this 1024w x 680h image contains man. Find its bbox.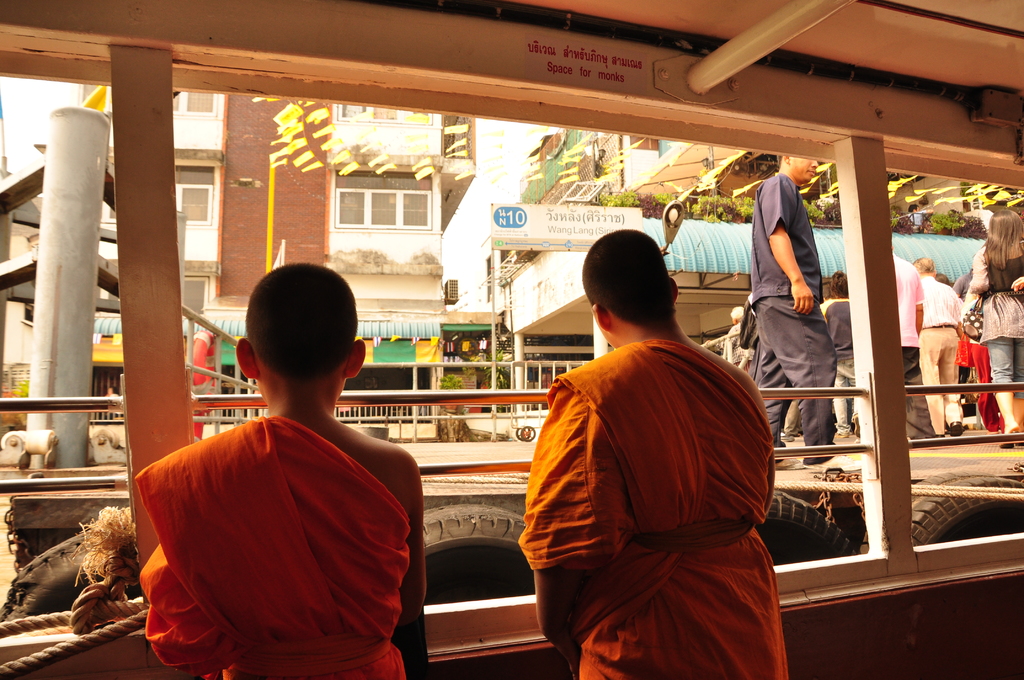
519/225/781/679.
